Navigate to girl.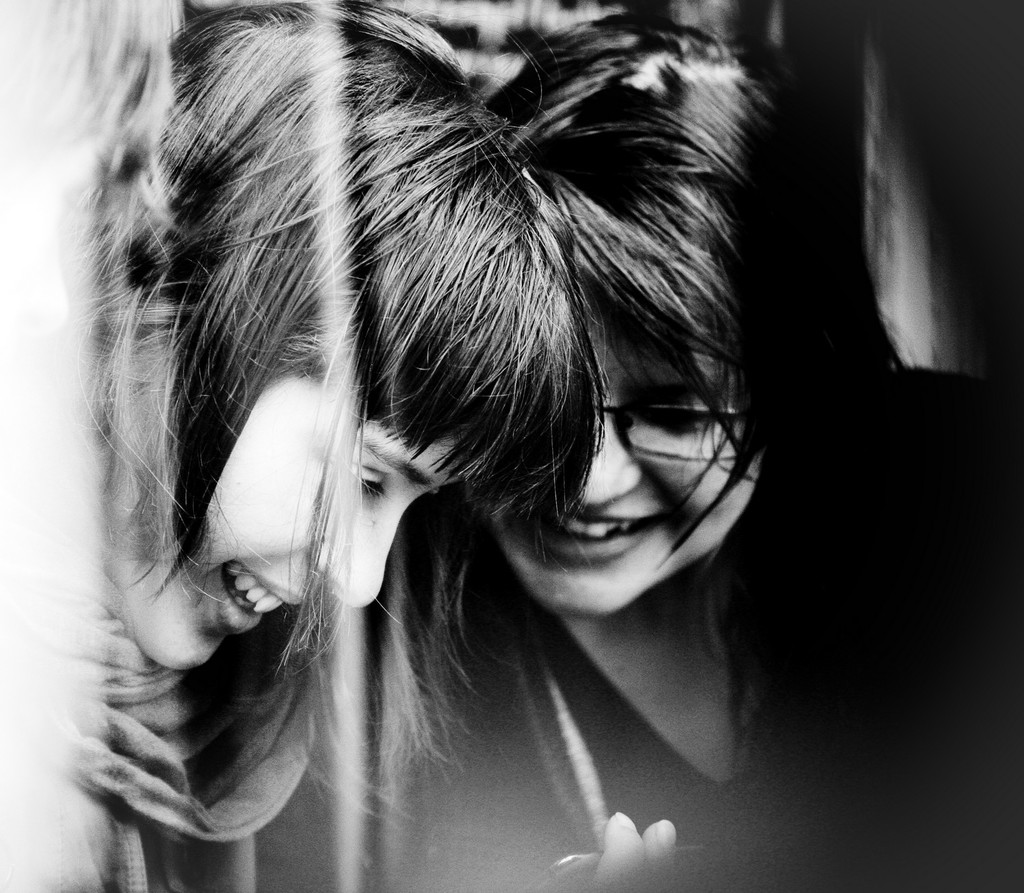
Navigation target: l=42, t=0, r=603, b=892.
